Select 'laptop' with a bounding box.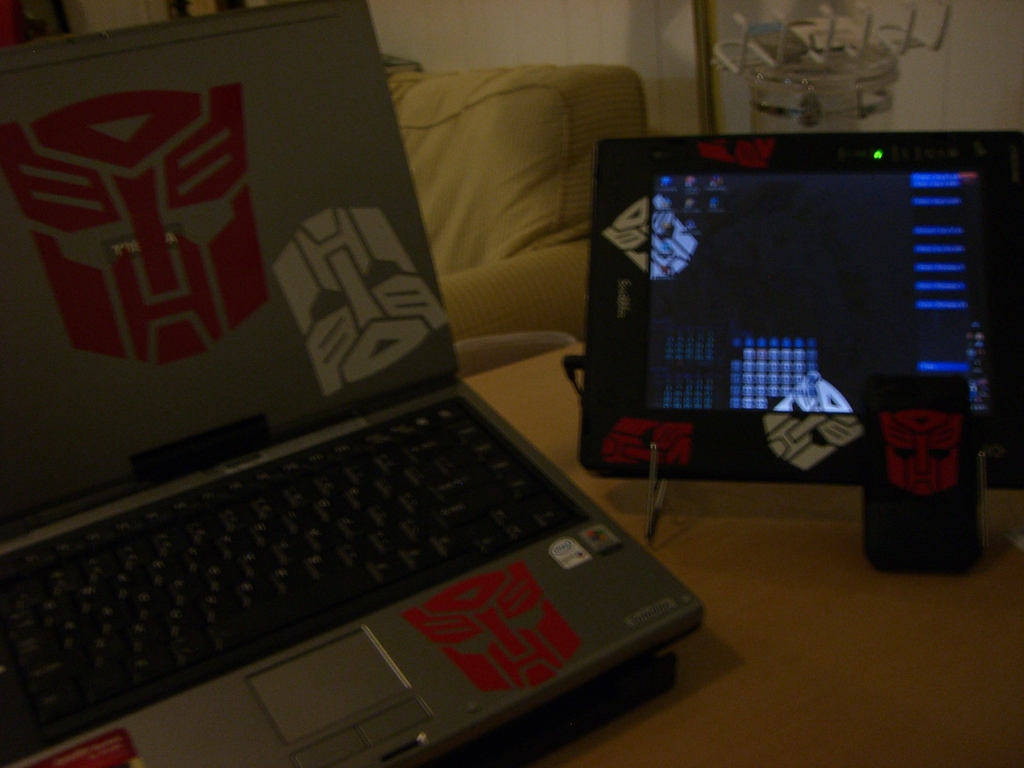
rect(0, 0, 703, 764).
